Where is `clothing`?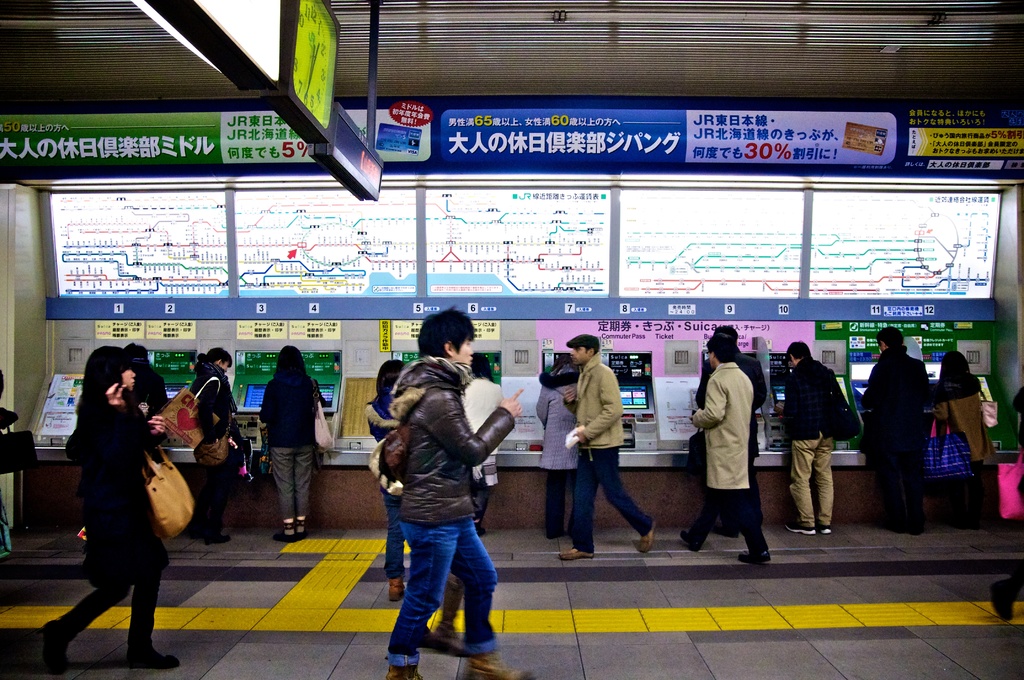
select_region(51, 384, 175, 654).
